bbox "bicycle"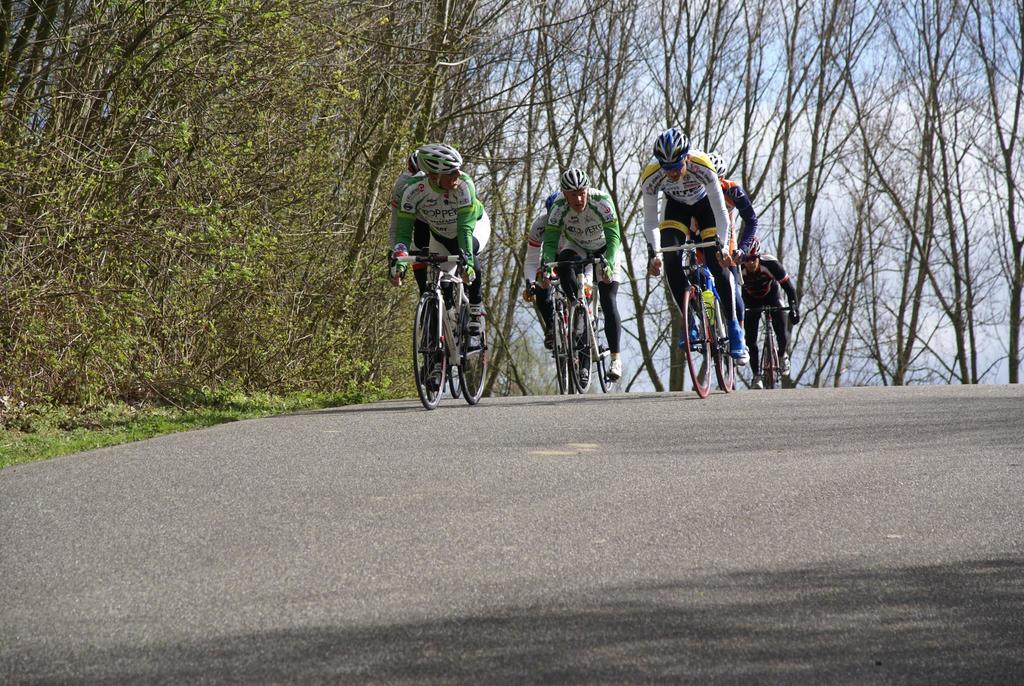
pyautogui.locateOnScreen(541, 254, 616, 393)
